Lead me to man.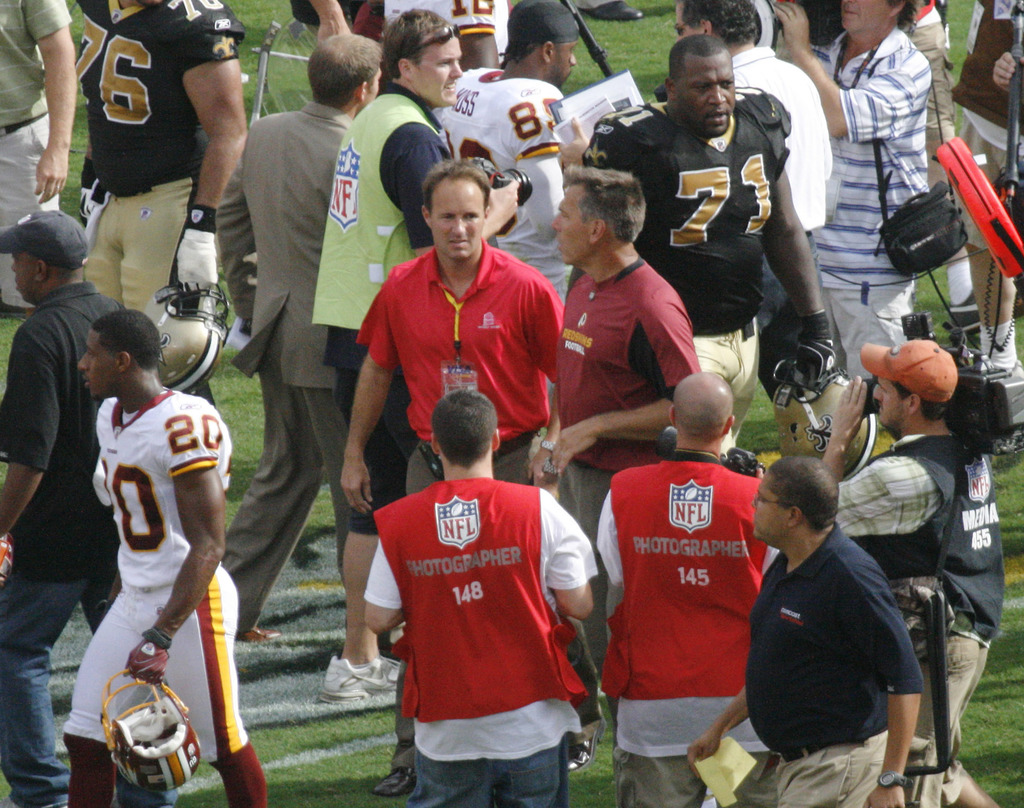
Lead to crop(0, 0, 77, 325).
